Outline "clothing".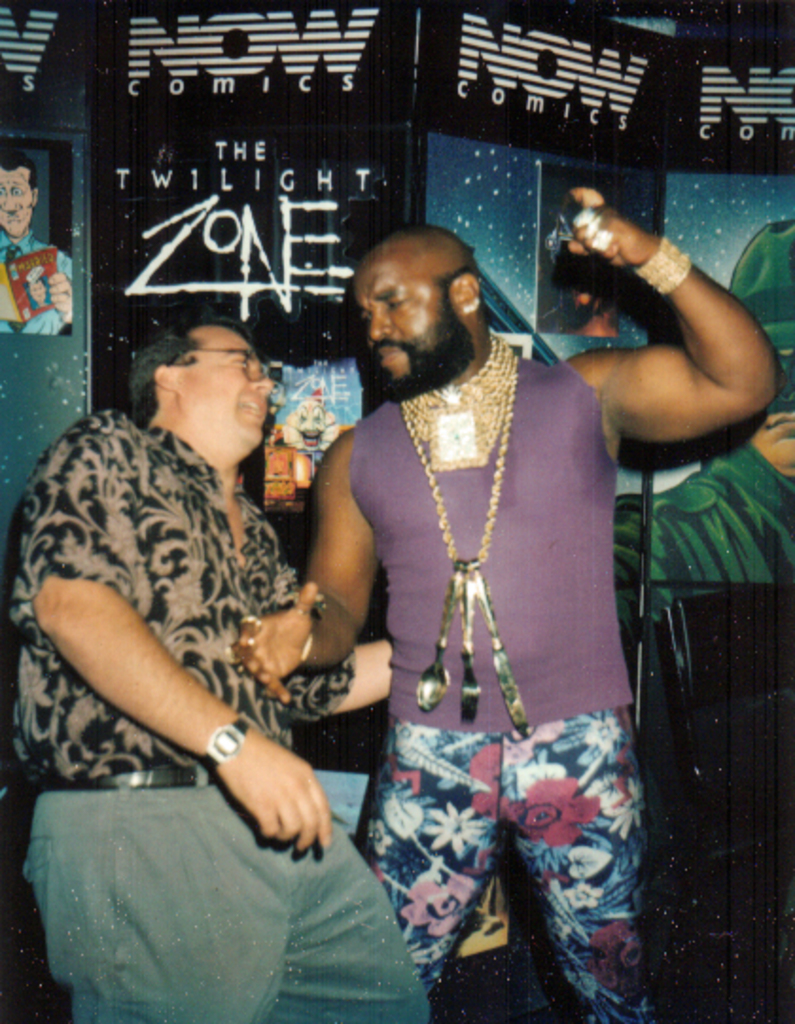
Outline: 240 443 288 517.
